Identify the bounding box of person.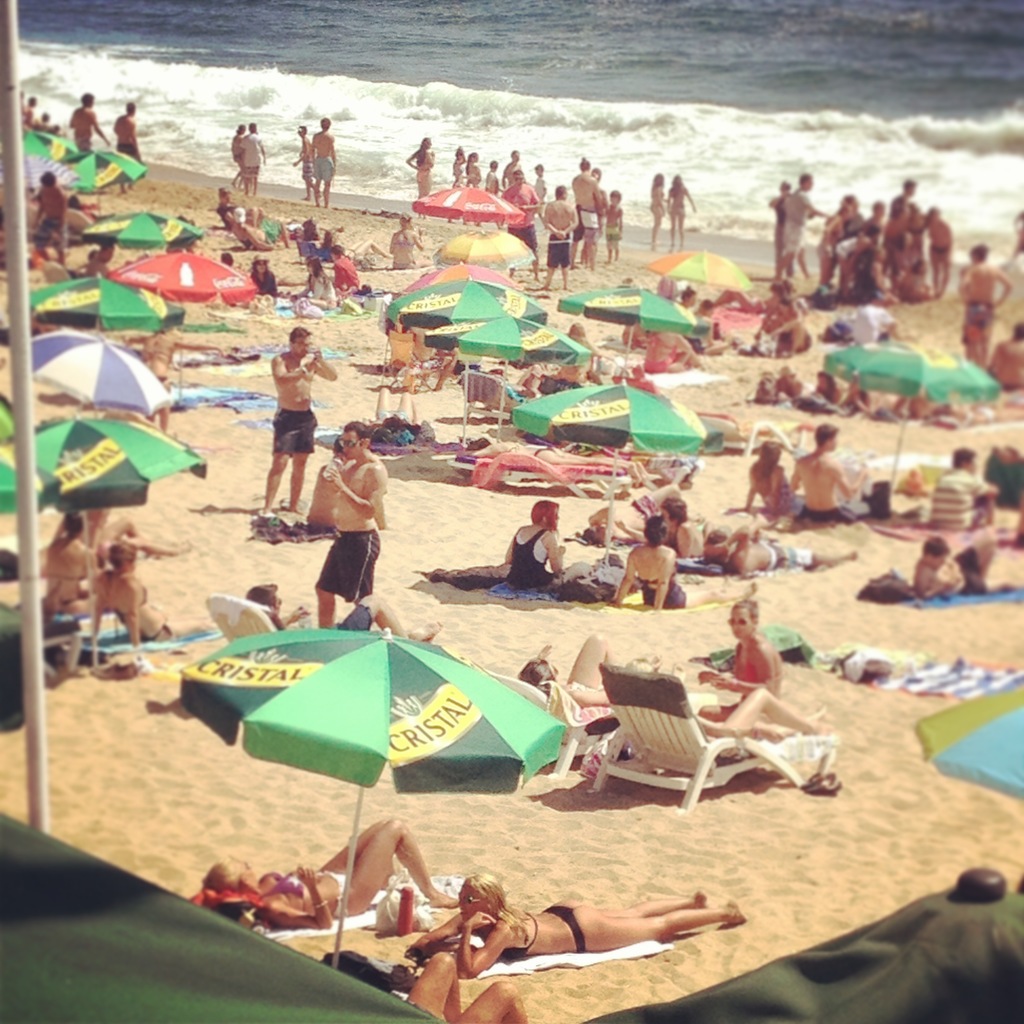
(573, 150, 604, 267).
